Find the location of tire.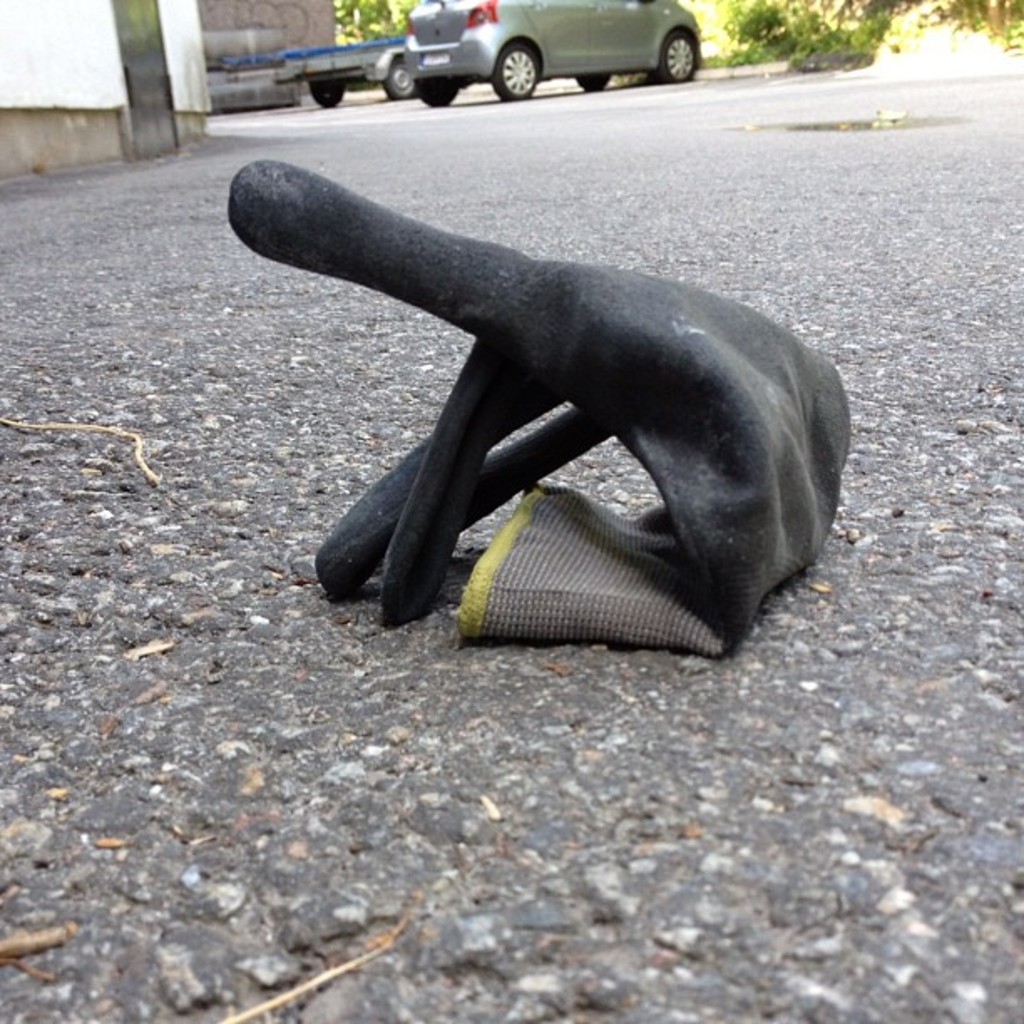
Location: [x1=417, y1=82, x2=457, y2=107].
